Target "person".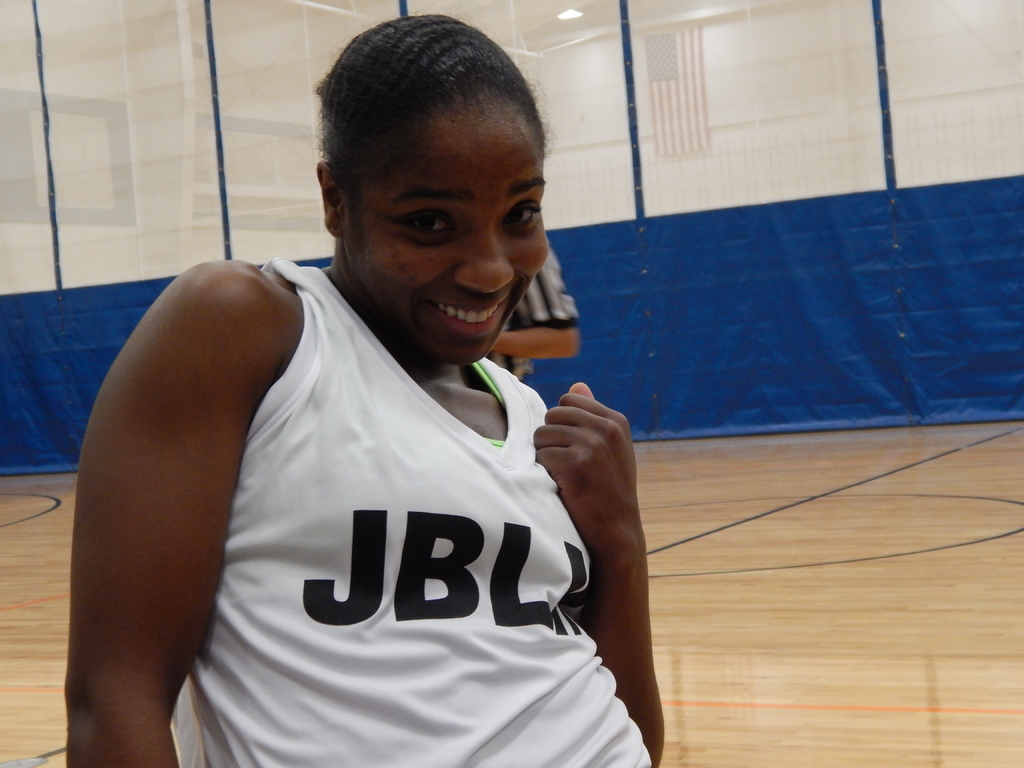
Target region: box(61, 1, 662, 767).
